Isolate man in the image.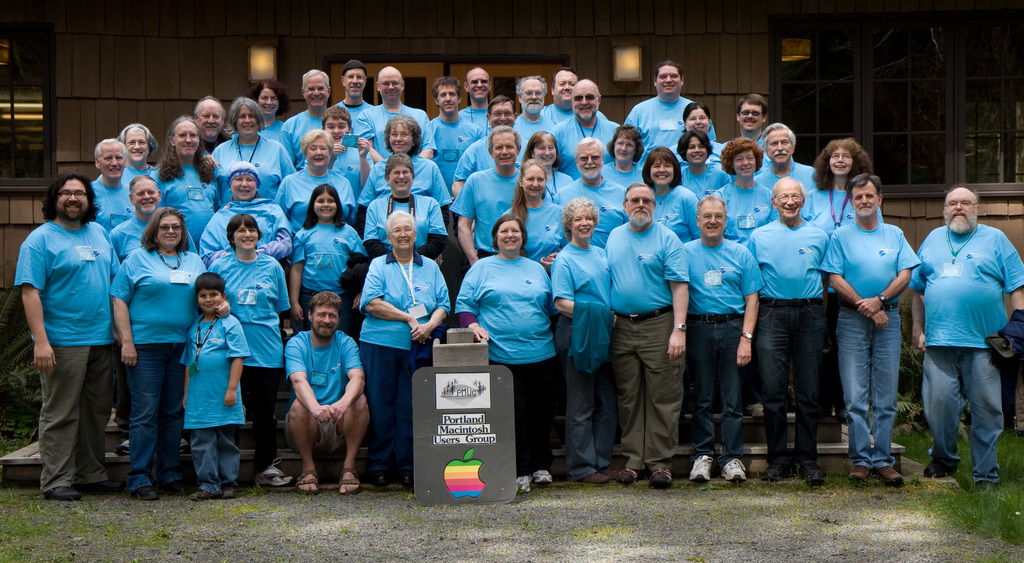
Isolated region: <box>452,95,531,227</box>.
